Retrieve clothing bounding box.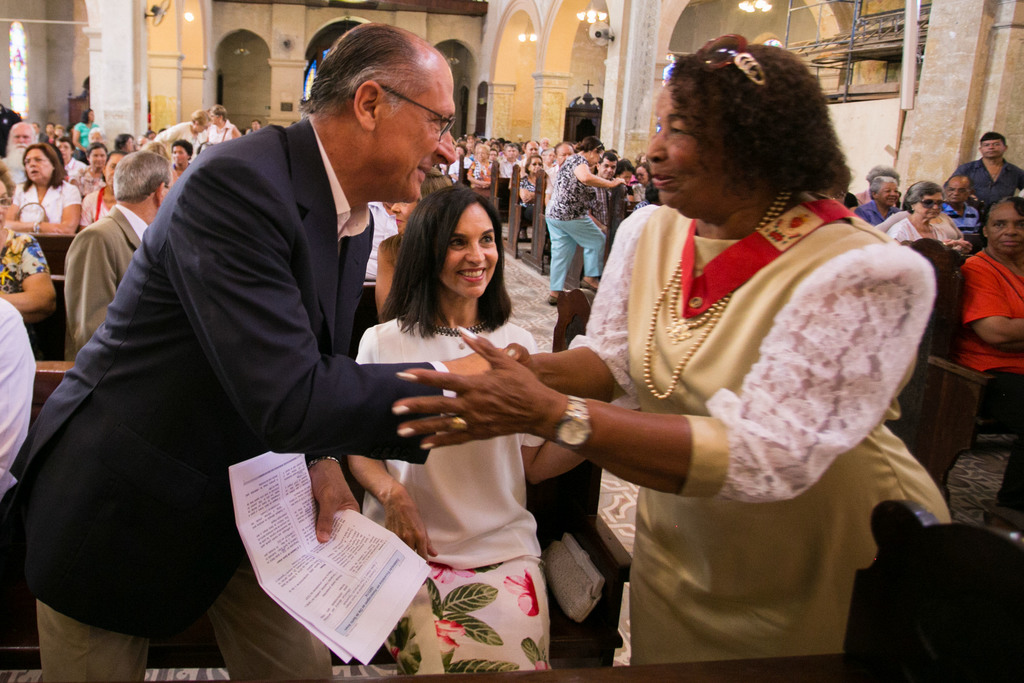
Bounding box: Rect(550, 158, 953, 563).
